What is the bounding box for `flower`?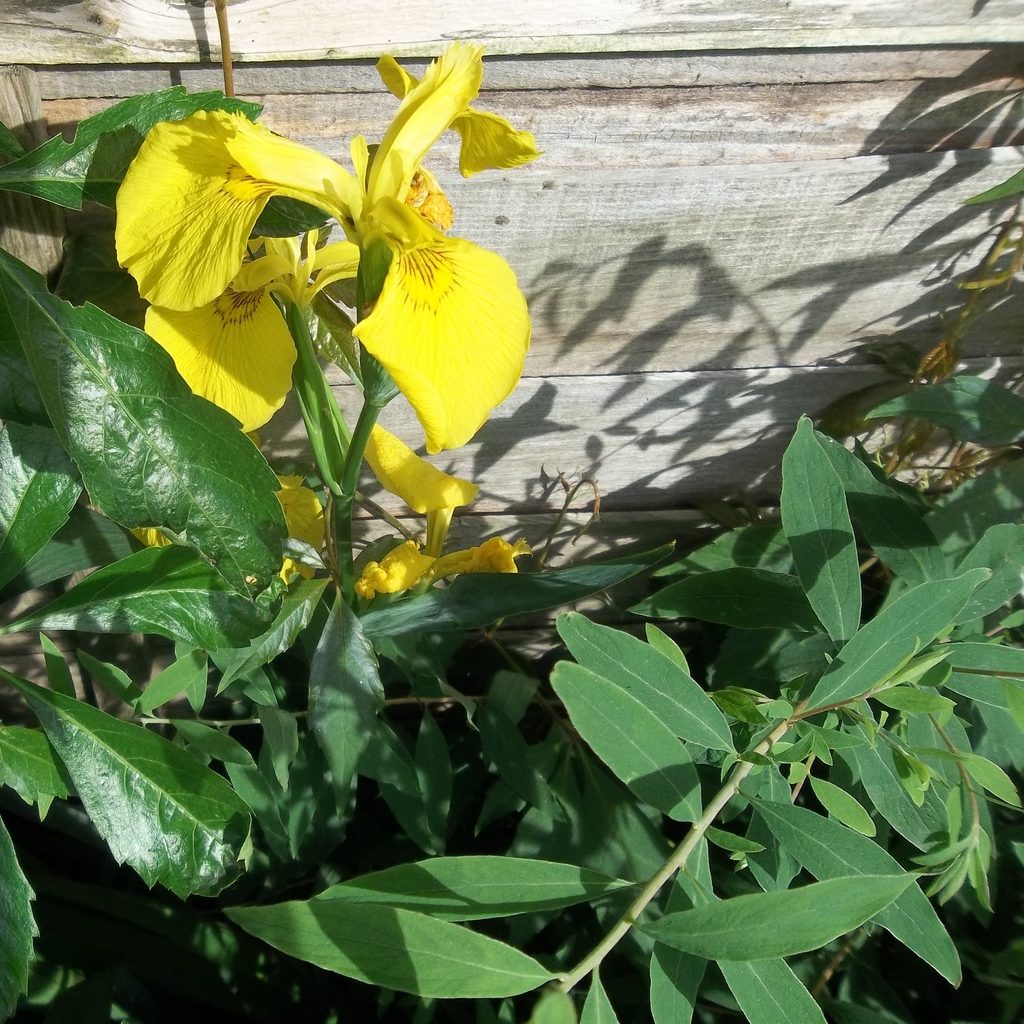
(x1=270, y1=476, x2=326, y2=580).
